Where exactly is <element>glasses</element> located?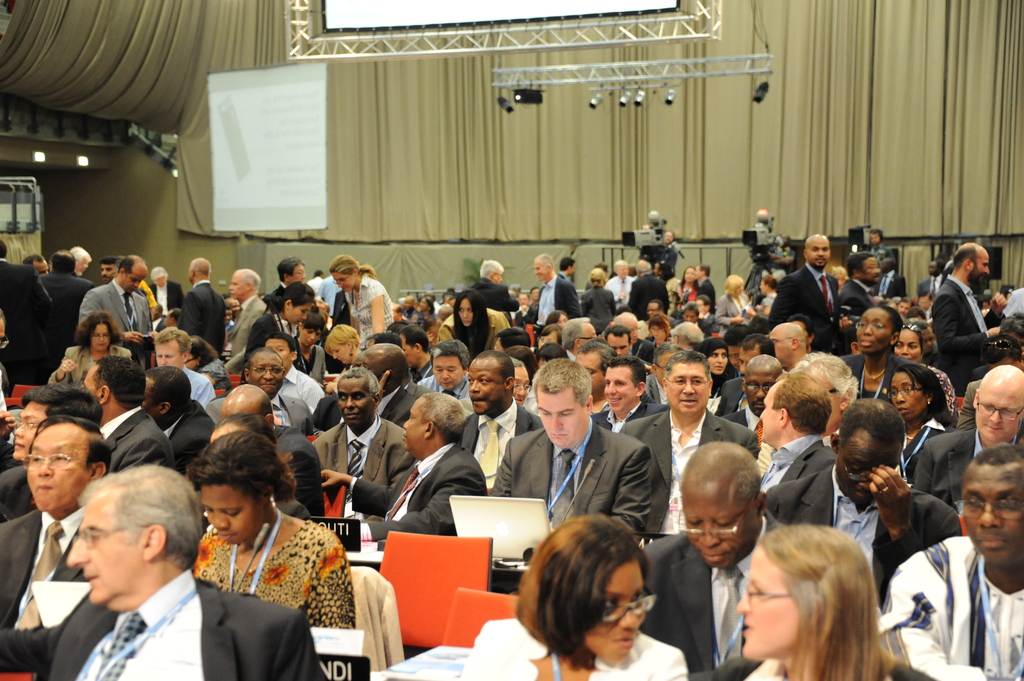
Its bounding box is (887,382,924,398).
